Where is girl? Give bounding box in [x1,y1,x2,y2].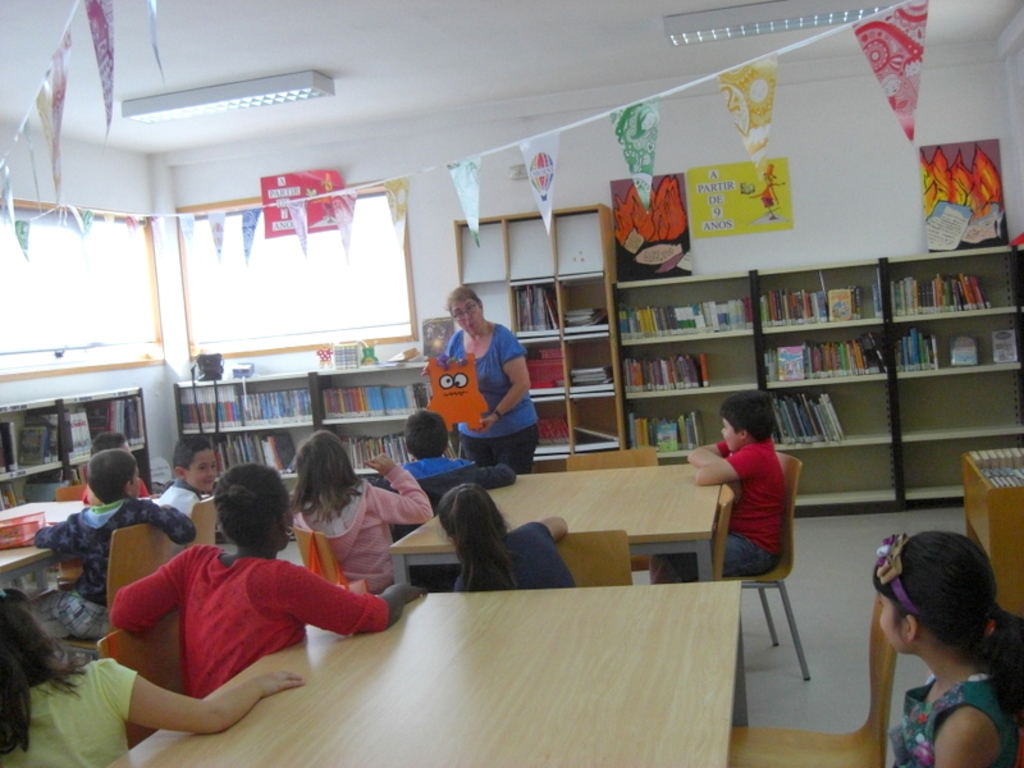
[287,421,434,602].
